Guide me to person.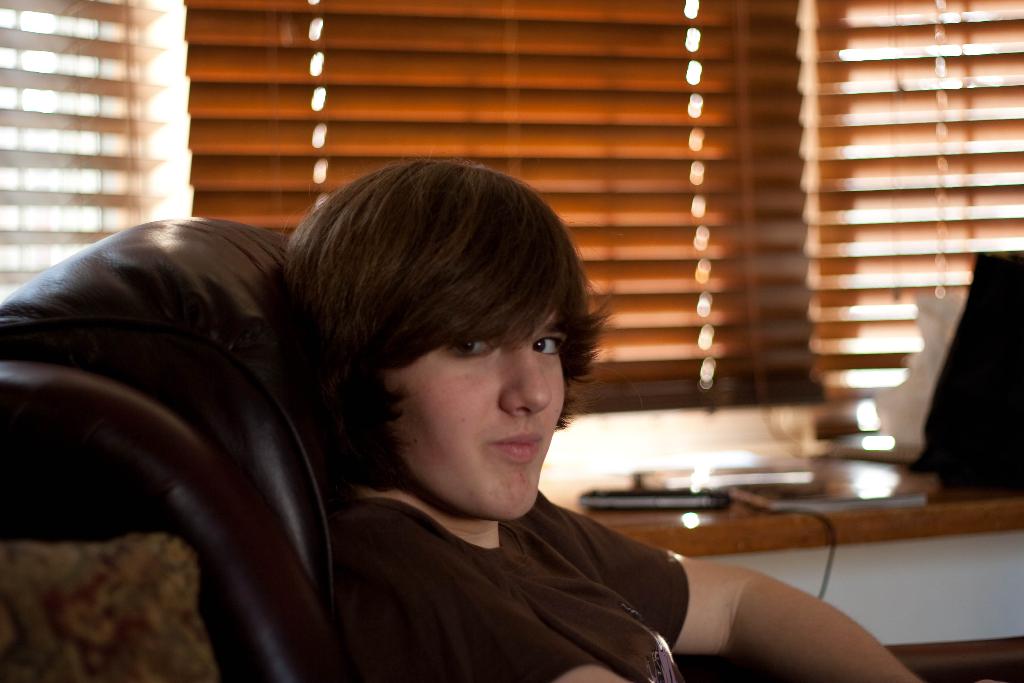
Guidance: <region>277, 151, 917, 682</region>.
